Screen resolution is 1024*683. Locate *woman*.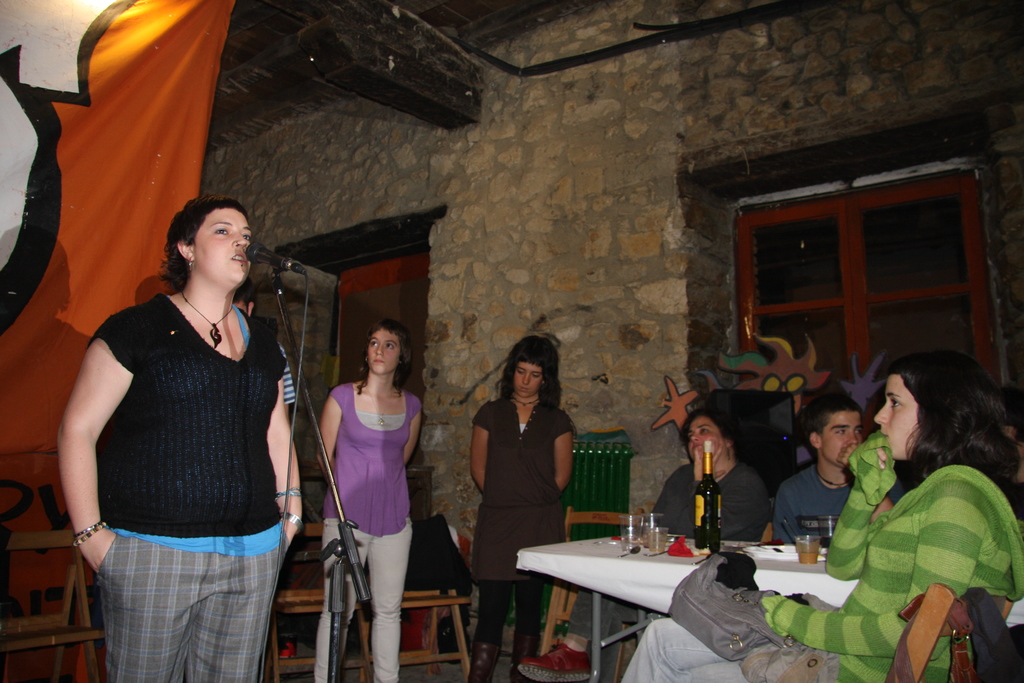
bbox=(519, 409, 772, 682).
